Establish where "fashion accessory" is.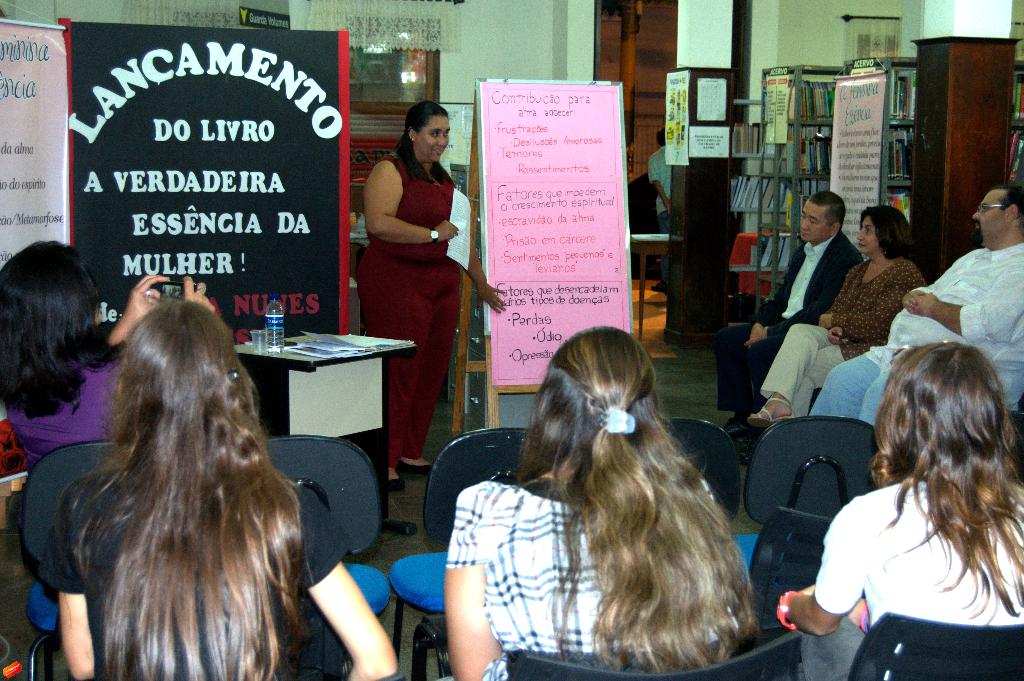
Established at (x1=194, y1=284, x2=207, y2=296).
